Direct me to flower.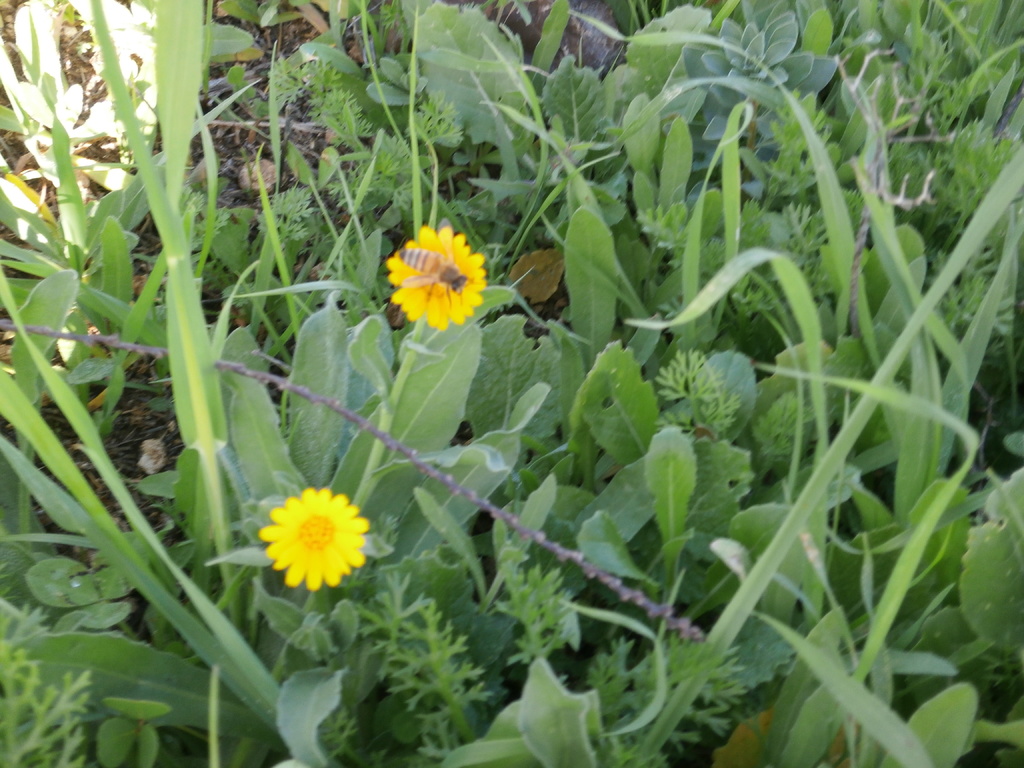
Direction: x1=263, y1=484, x2=369, y2=586.
